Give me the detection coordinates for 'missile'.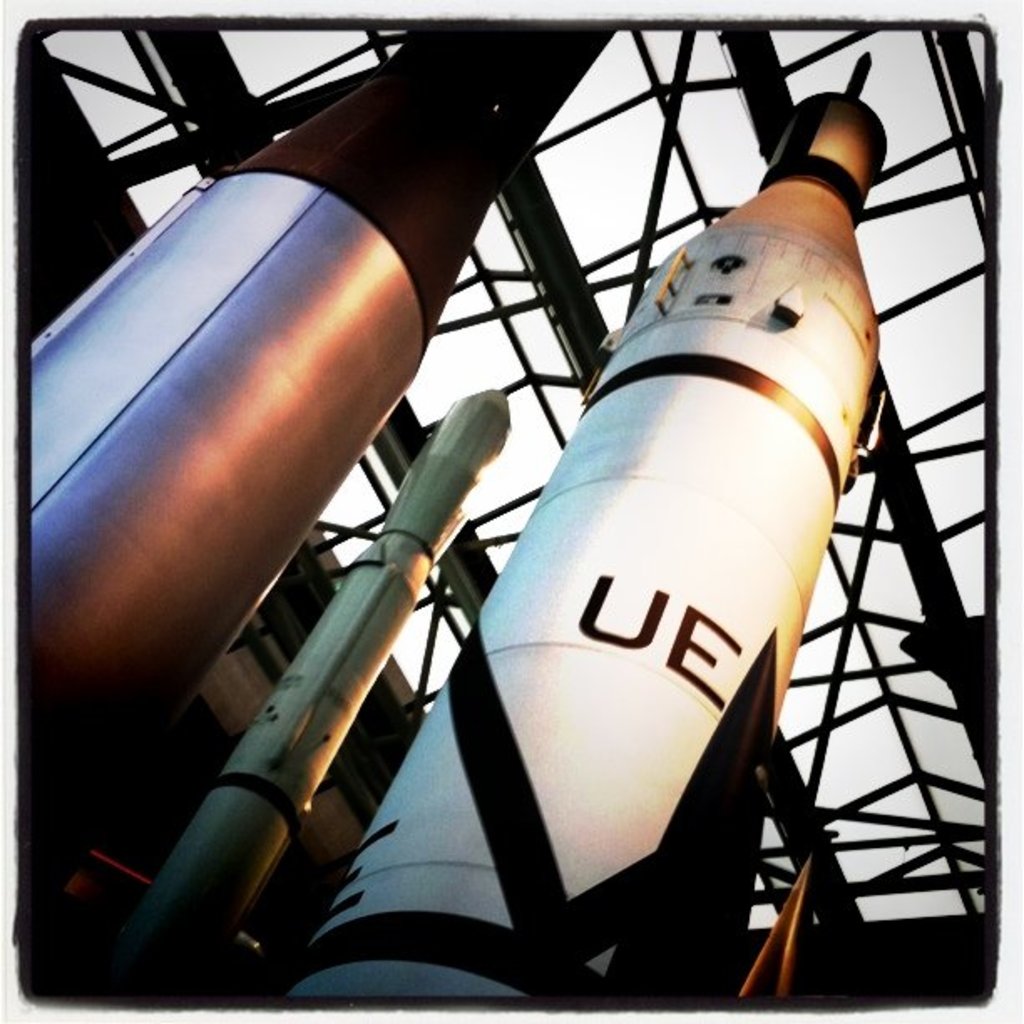
BBox(85, 383, 514, 1022).
